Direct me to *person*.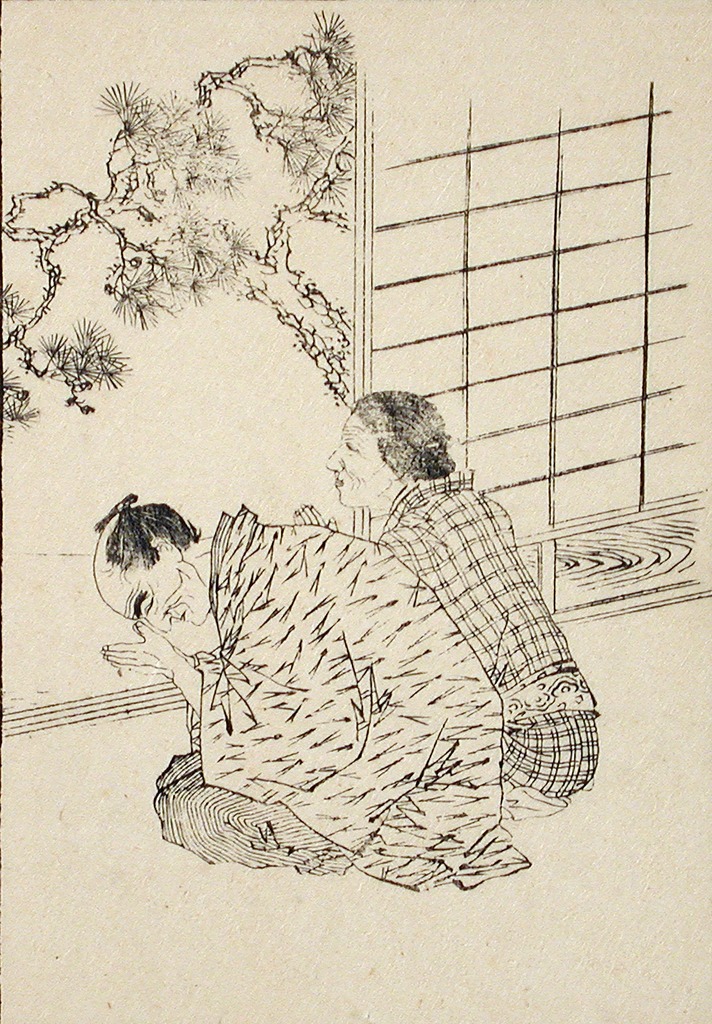
Direction: 279/387/615/795.
